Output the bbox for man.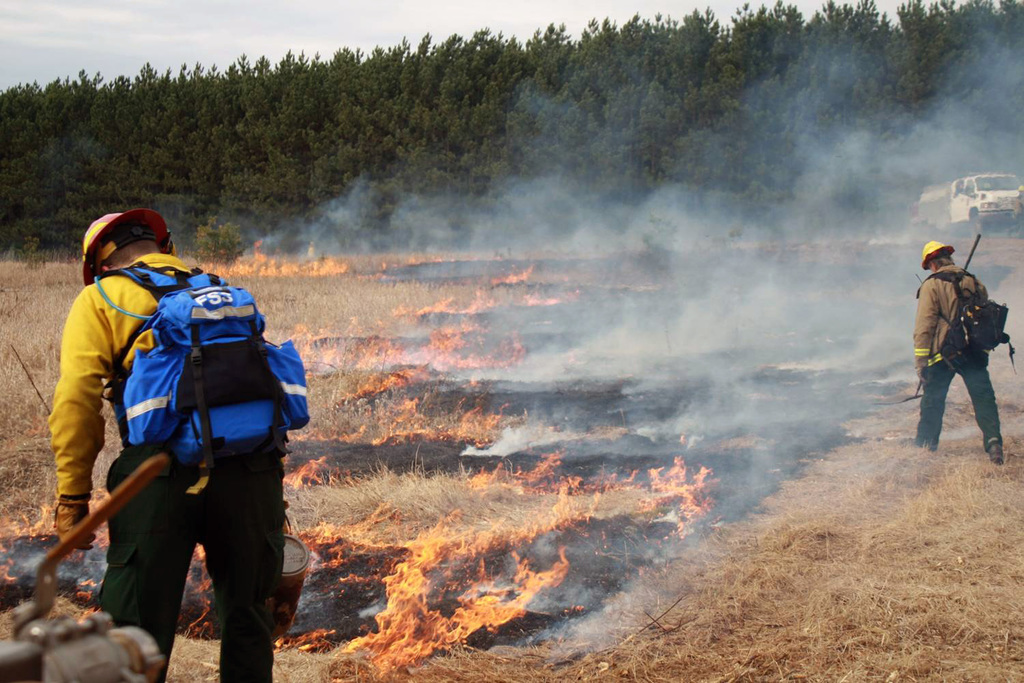
locate(45, 204, 288, 682).
